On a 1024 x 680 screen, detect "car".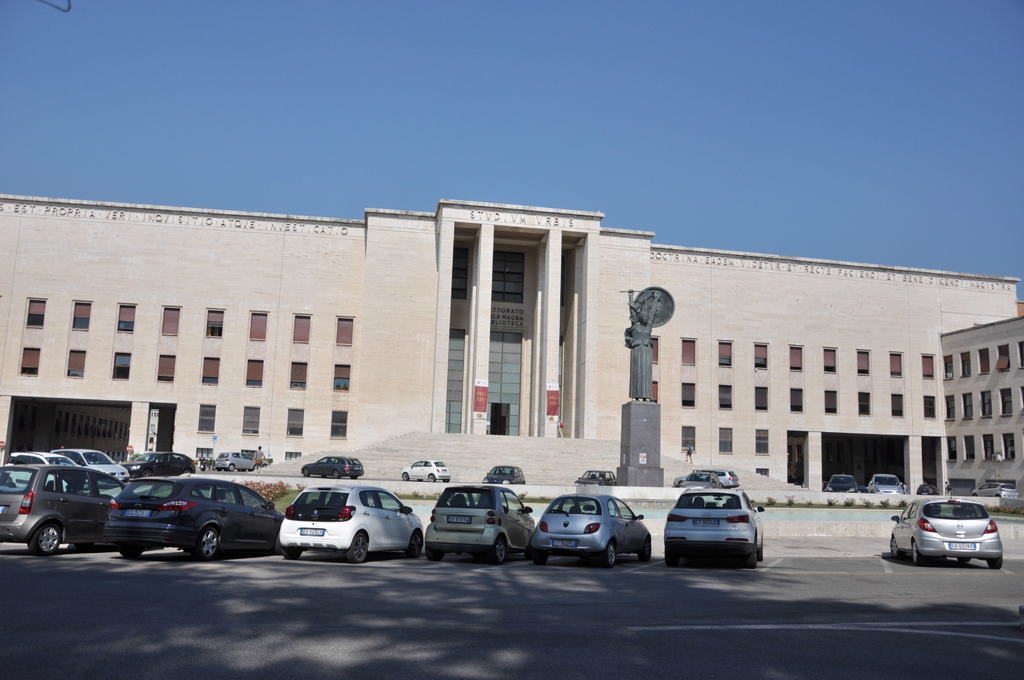
{"left": 105, "top": 482, "right": 283, "bottom": 555}.
